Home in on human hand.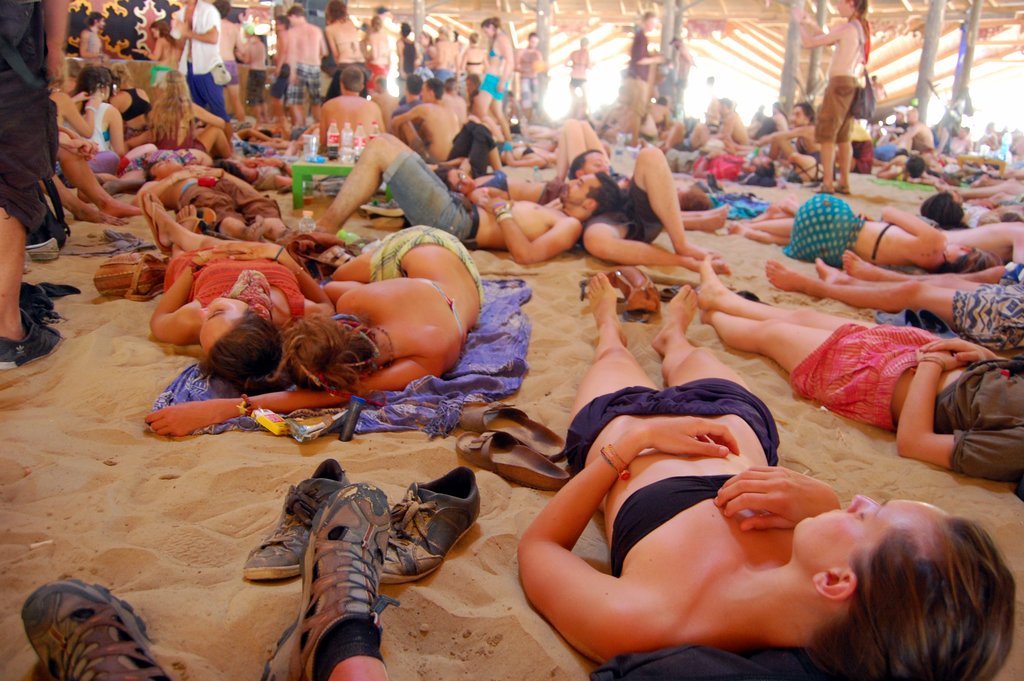
Homed in at (794, 7, 808, 24).
